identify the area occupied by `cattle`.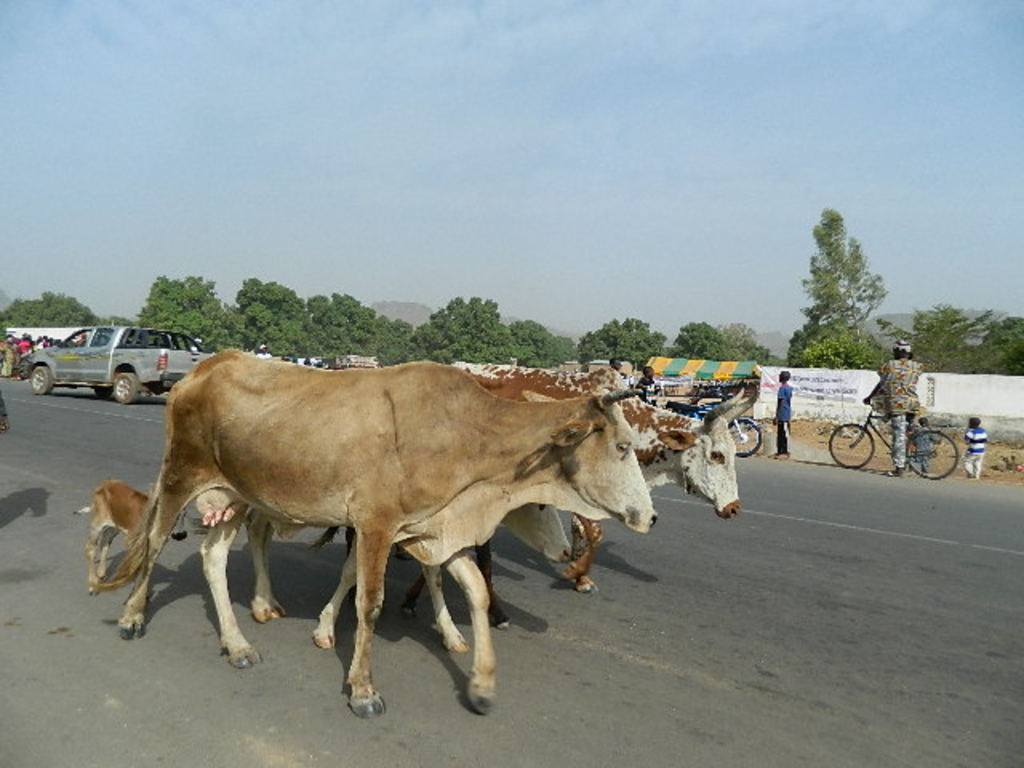
Area: (106,368,656,717).
